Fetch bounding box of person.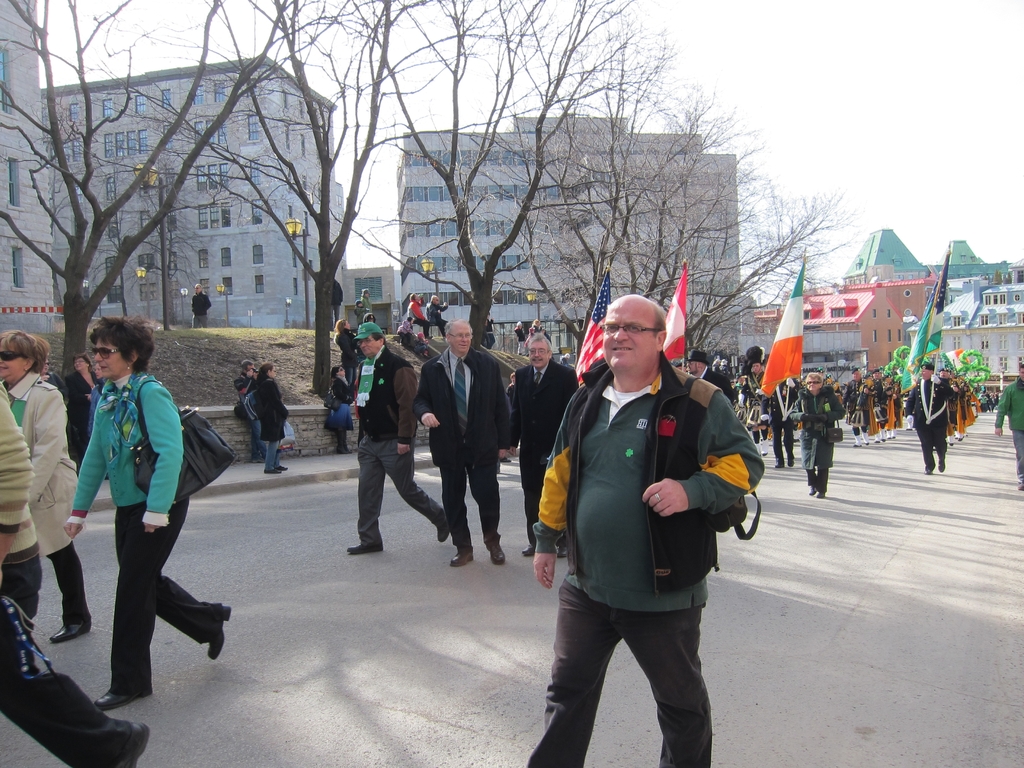
Bbox: (333, 317, 359, 383).
